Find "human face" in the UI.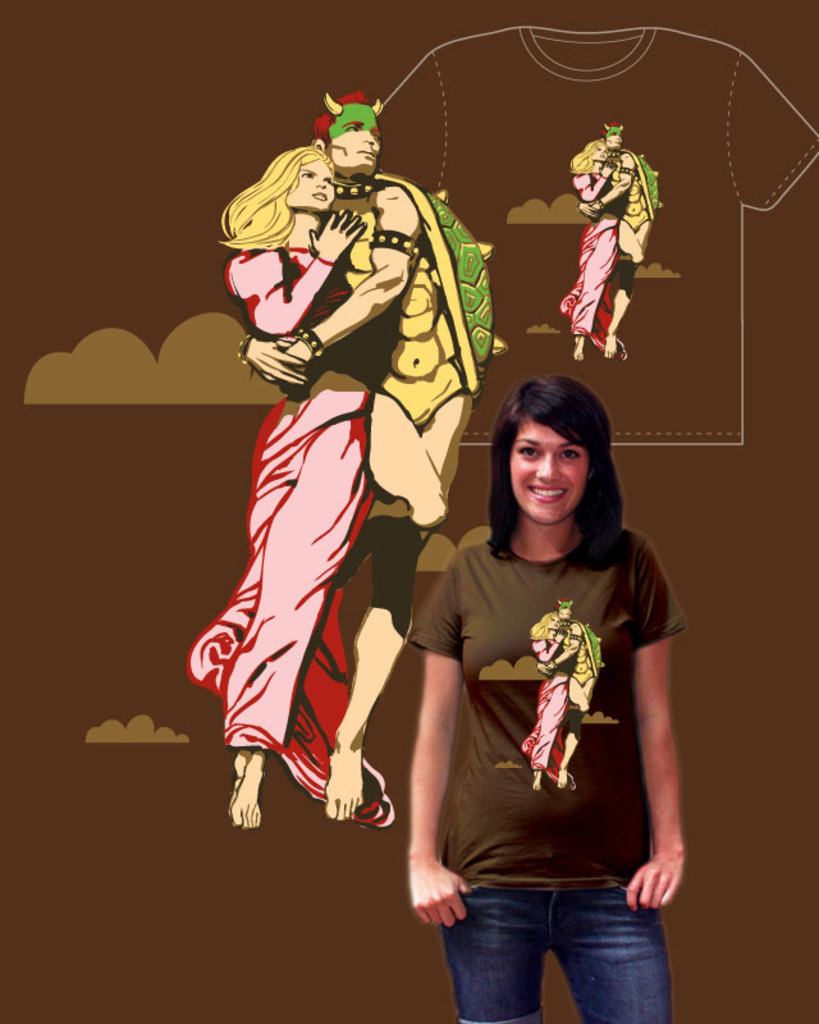
UI element at region(589, 140, 608, 161).
